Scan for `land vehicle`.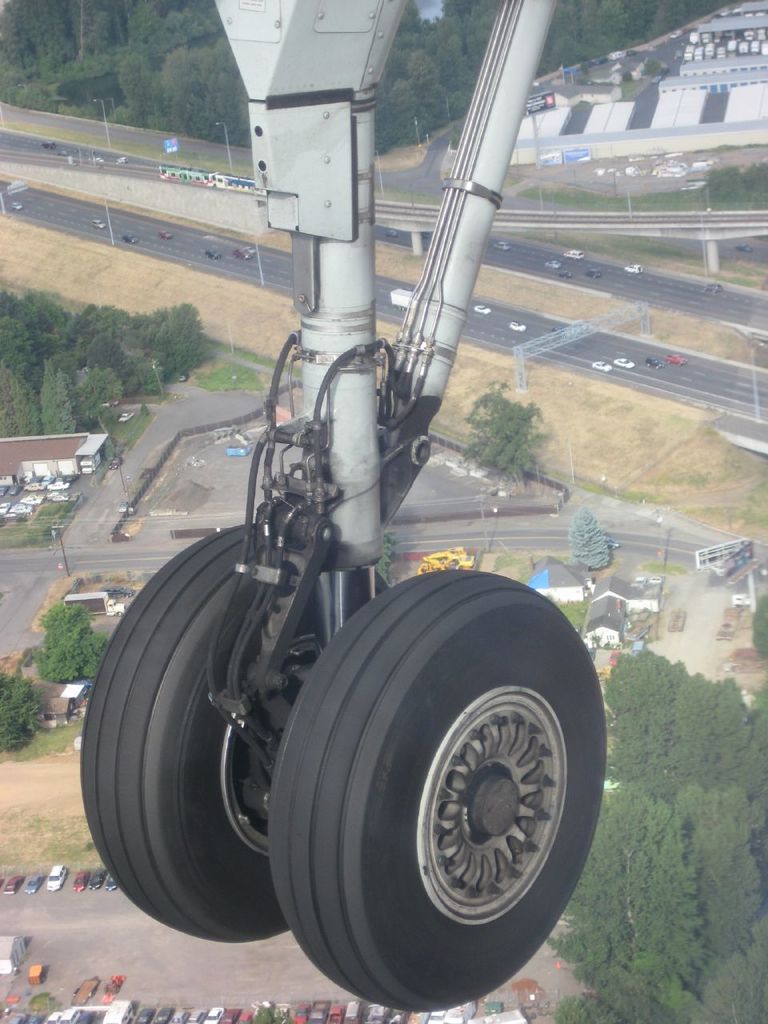
Scan result: pyautogui.locateOnScreen(7, 198, 22, 212).
